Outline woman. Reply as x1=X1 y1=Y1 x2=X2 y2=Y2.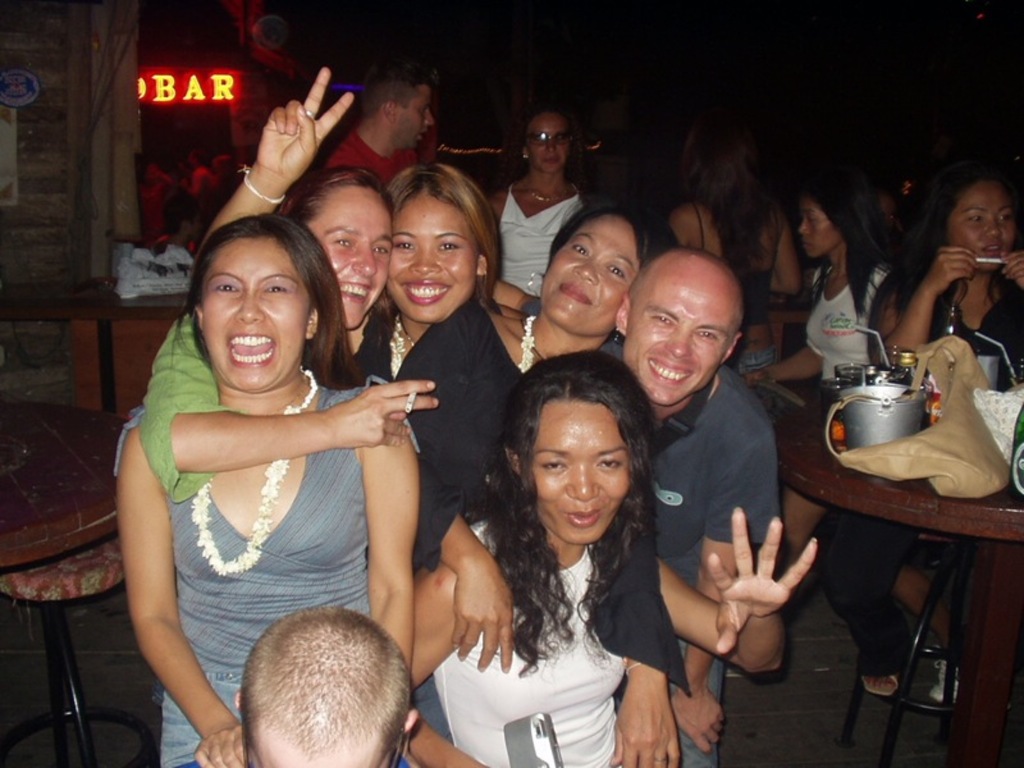
x1=358 y1=168 x2=527 y2=662.
